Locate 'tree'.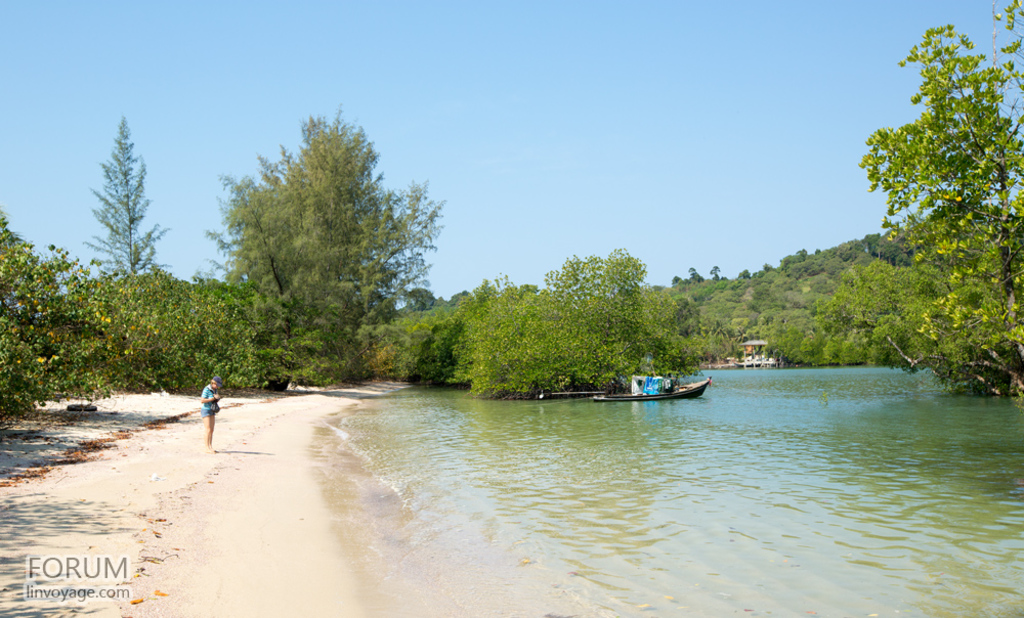
Bounding box: crop(134, 269, 210, 383).
